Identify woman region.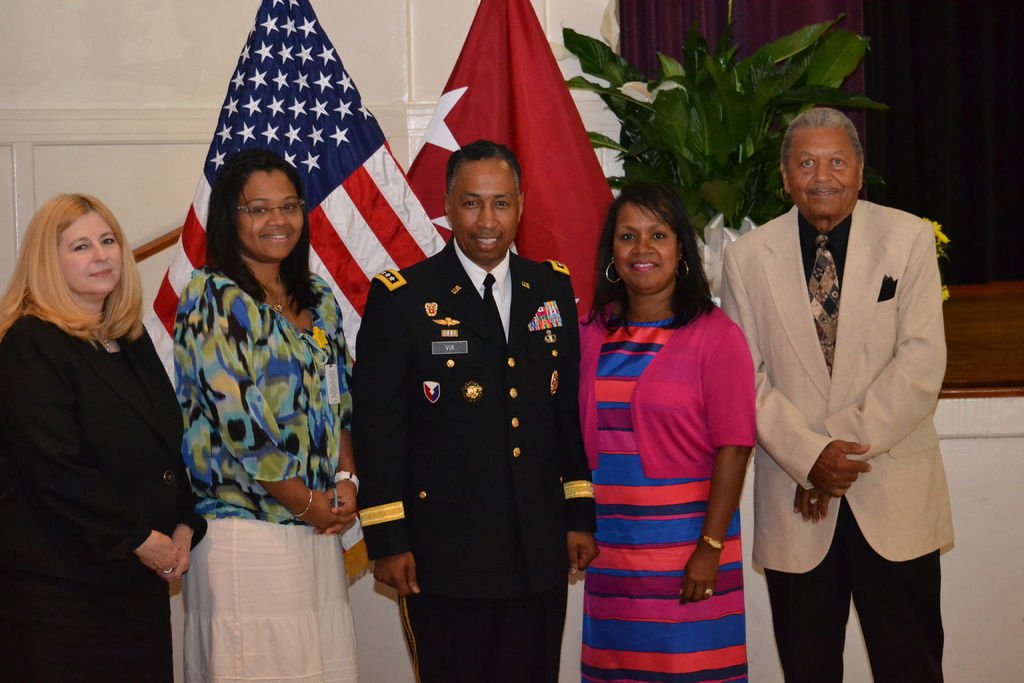
Region: l=173, t=147, r=368, b=682.
